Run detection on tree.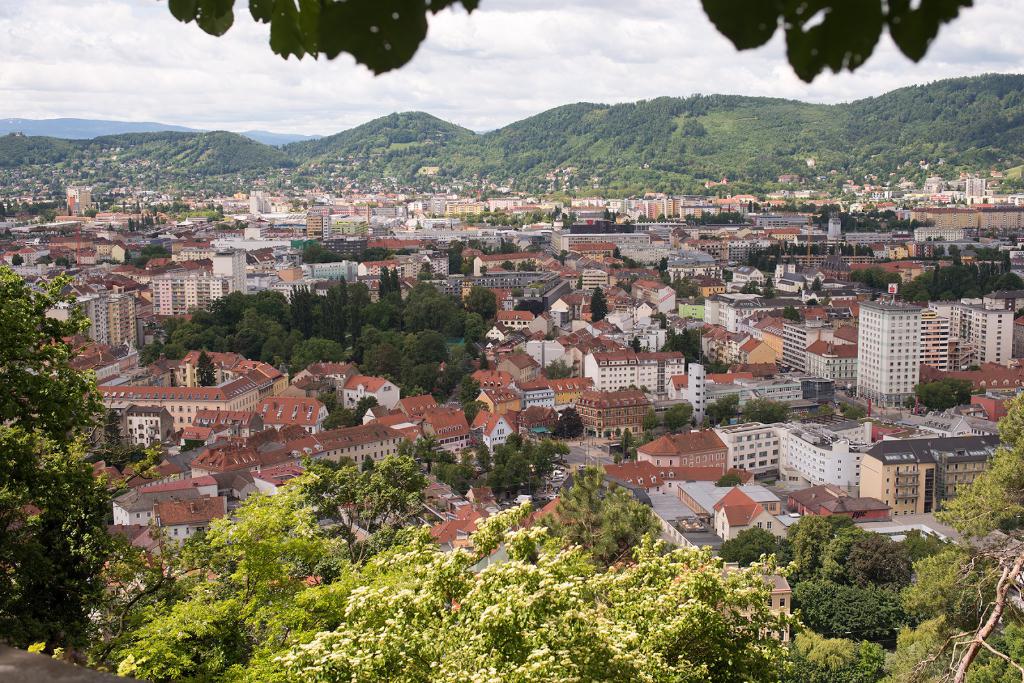
Result: 314 379 372 430.
